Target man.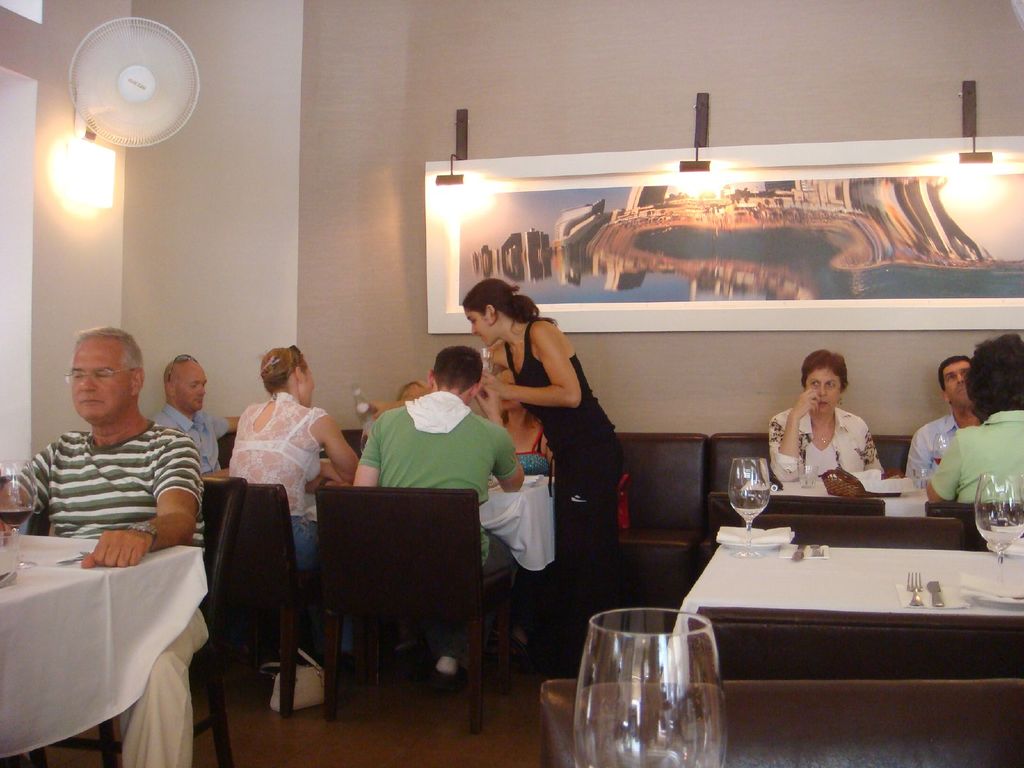
Target region: [x1=895, y1=348, x2=980, y2=497].
